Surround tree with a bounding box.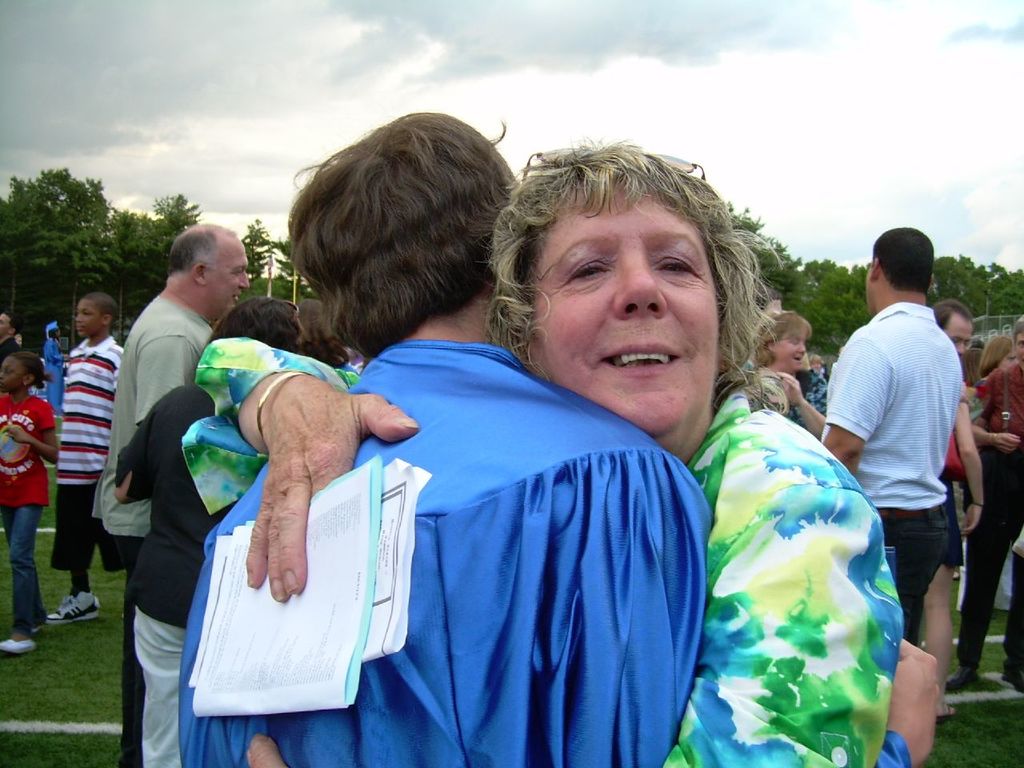
bbox=(66, 204, 180, 346).
